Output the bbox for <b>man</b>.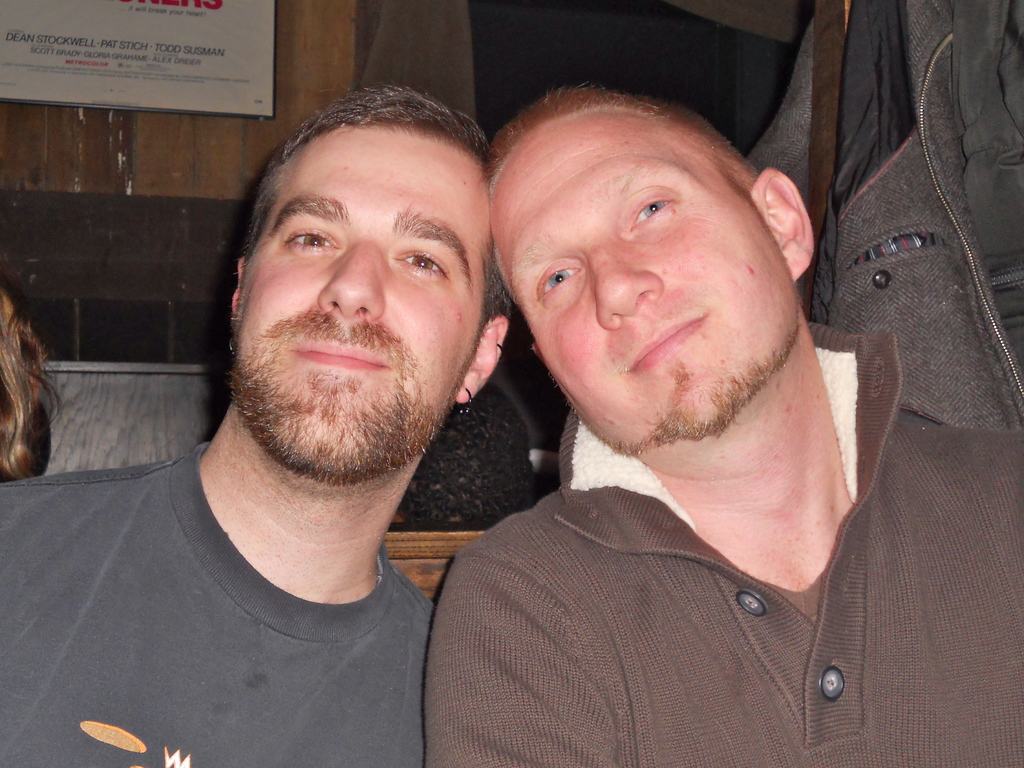
{"x1": 0, "y1": 82, "x2": 514, "y2": 767}.
